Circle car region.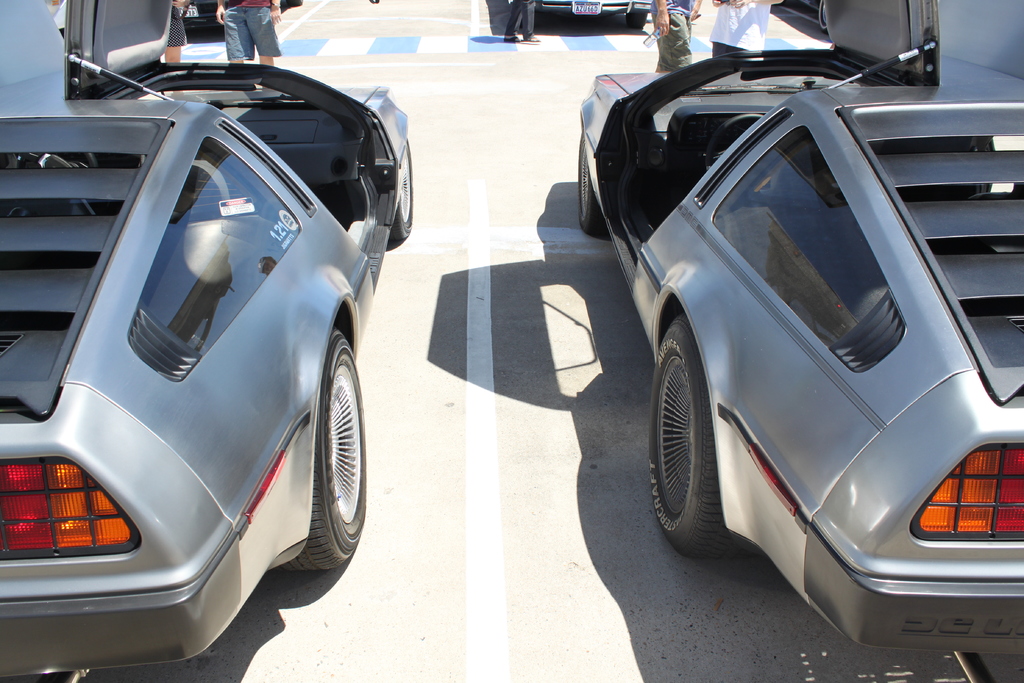
Region: detection(503, 0, 655, 20).
